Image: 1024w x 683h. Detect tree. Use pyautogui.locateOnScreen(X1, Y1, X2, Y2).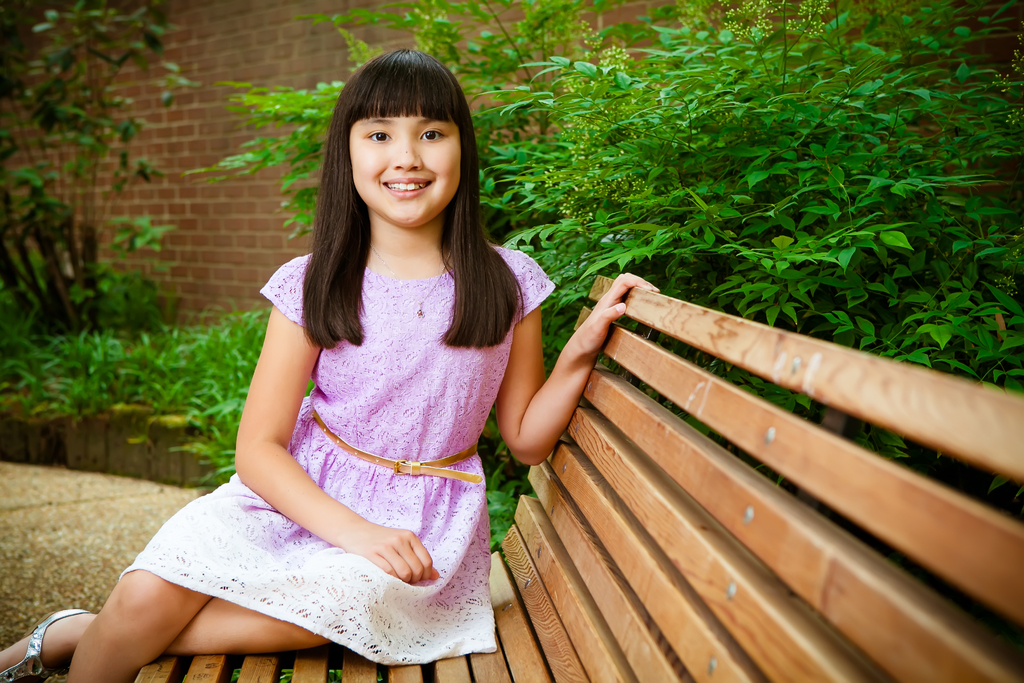
pyautogui.locateOnScreen(152, 0, 1023, 536).
